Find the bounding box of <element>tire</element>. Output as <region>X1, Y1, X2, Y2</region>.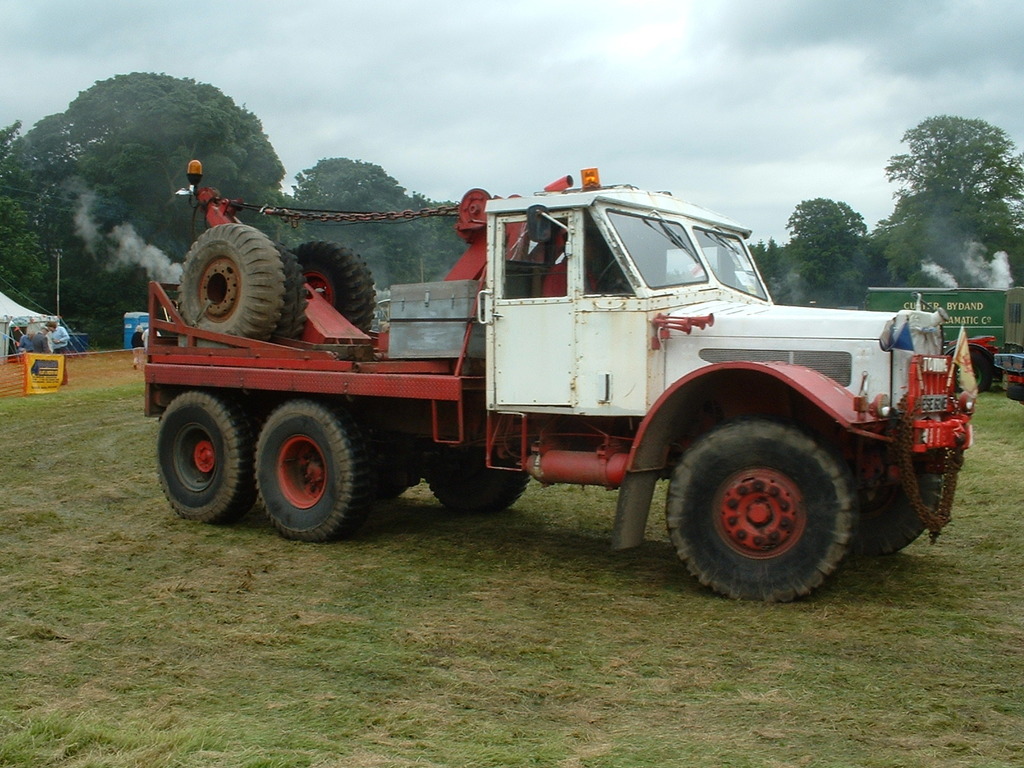
<region>250, 403, 365, 543</region>.
